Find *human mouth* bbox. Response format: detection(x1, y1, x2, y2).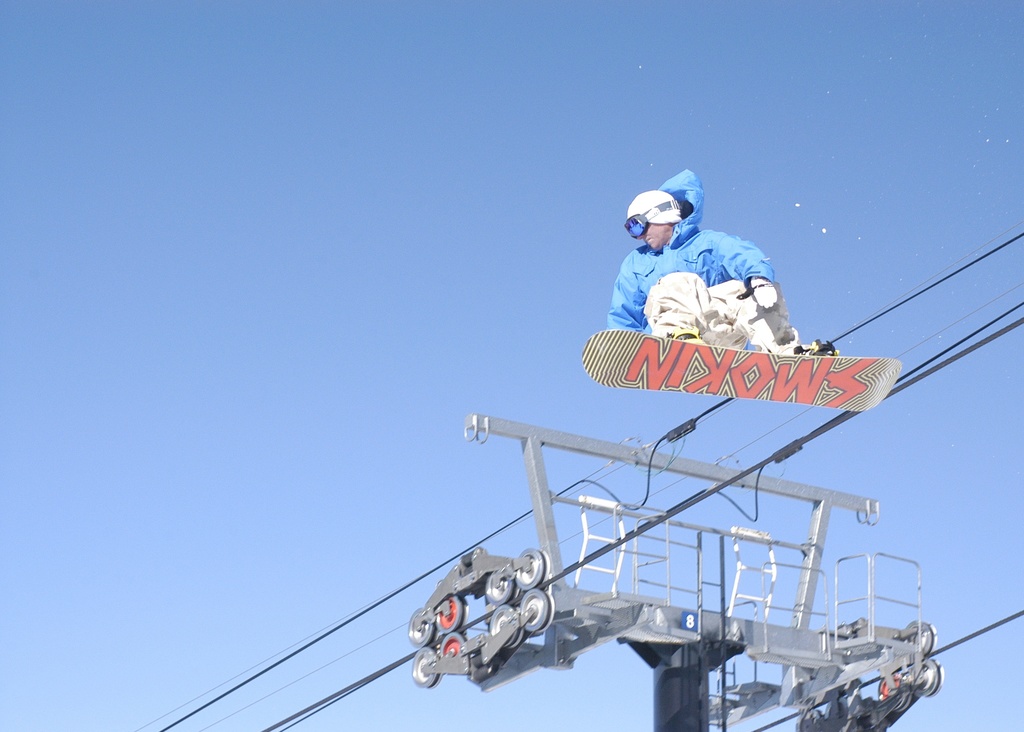
detection(643, 234, 650, 247).
